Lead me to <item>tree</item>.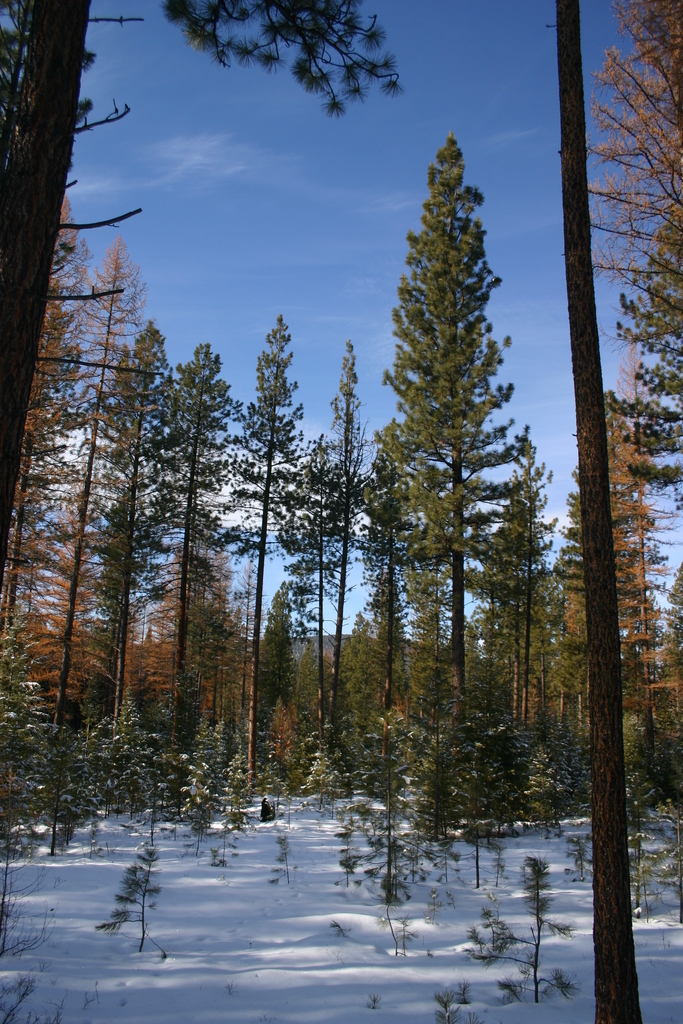
Lead to Rect(565, 449, 598, 735).
